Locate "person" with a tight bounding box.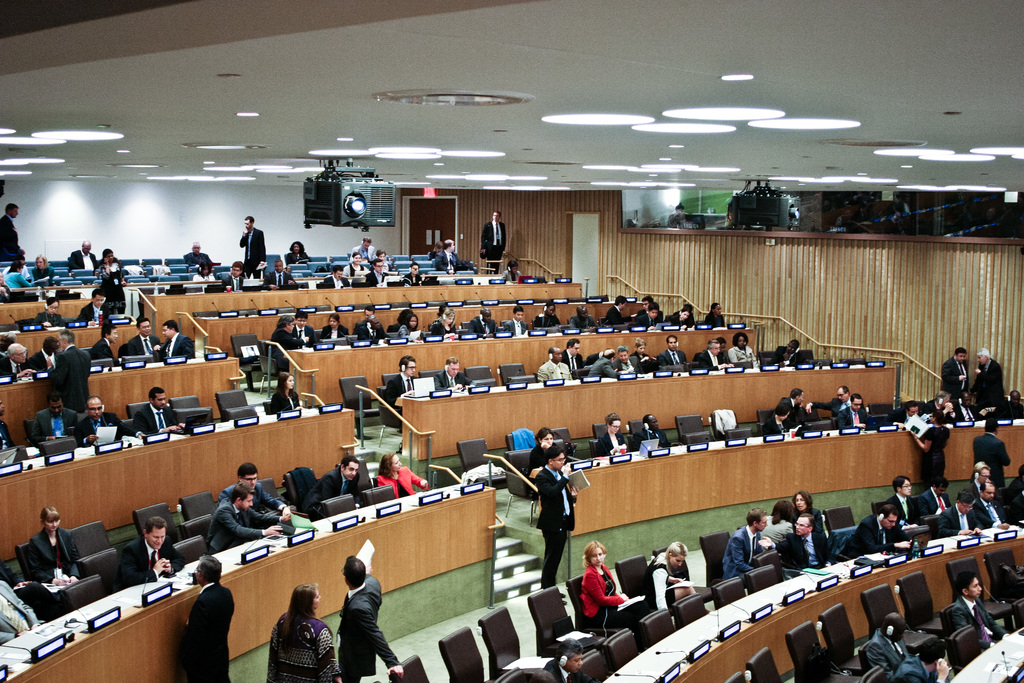
locate(47, 332, 92, 415).
